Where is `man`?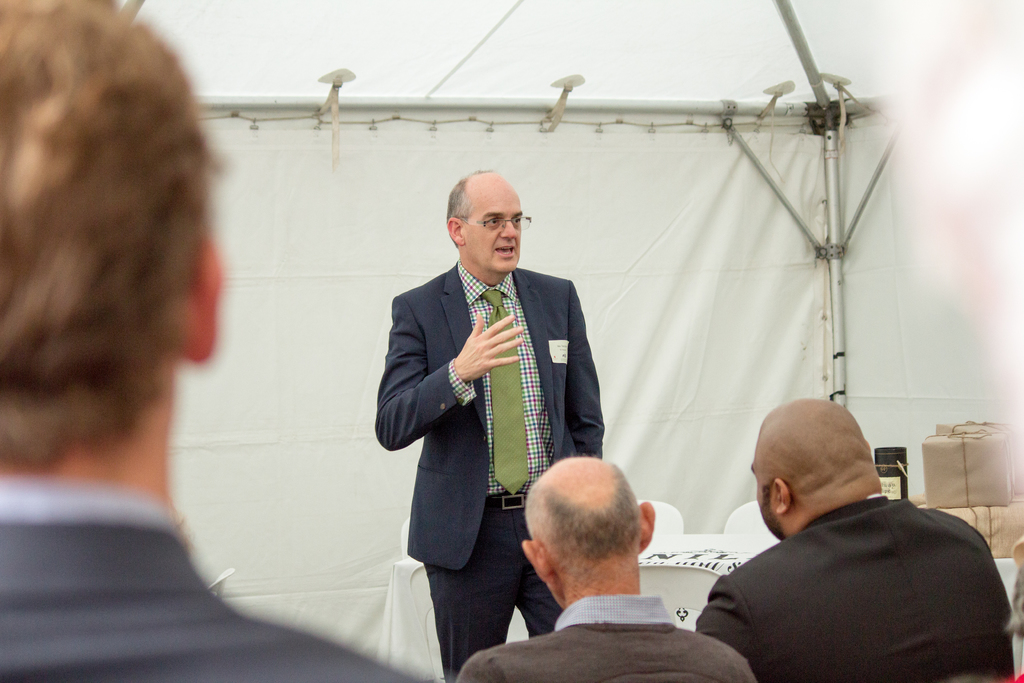
(x1=686, y1=399, x2=1019, y2=676).
